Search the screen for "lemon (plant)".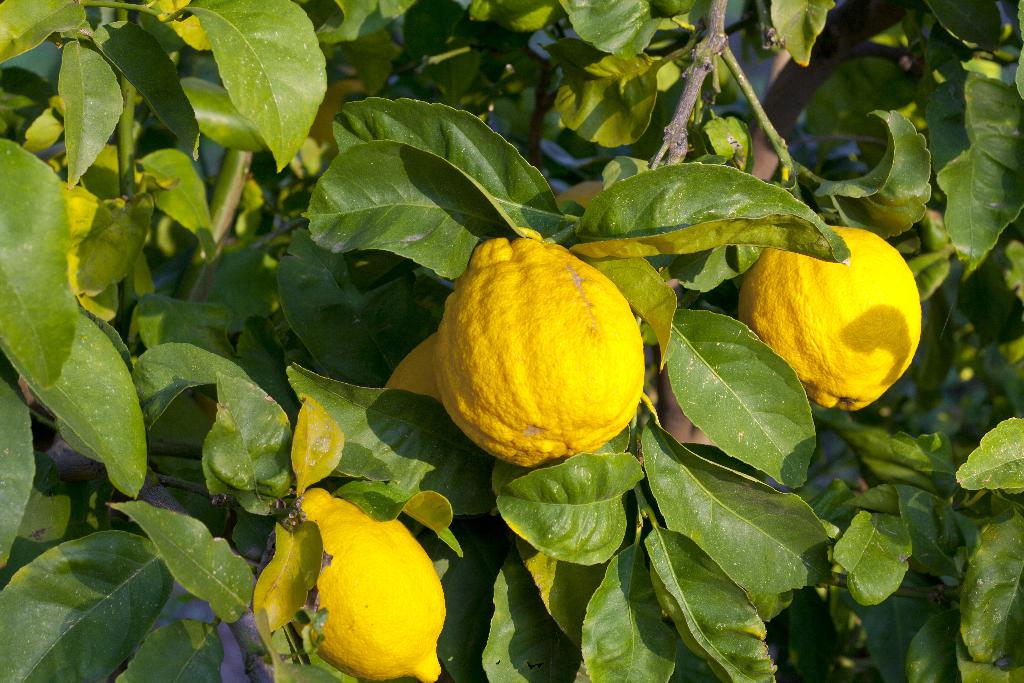
Found at box=[737, 225, 926, 414].
